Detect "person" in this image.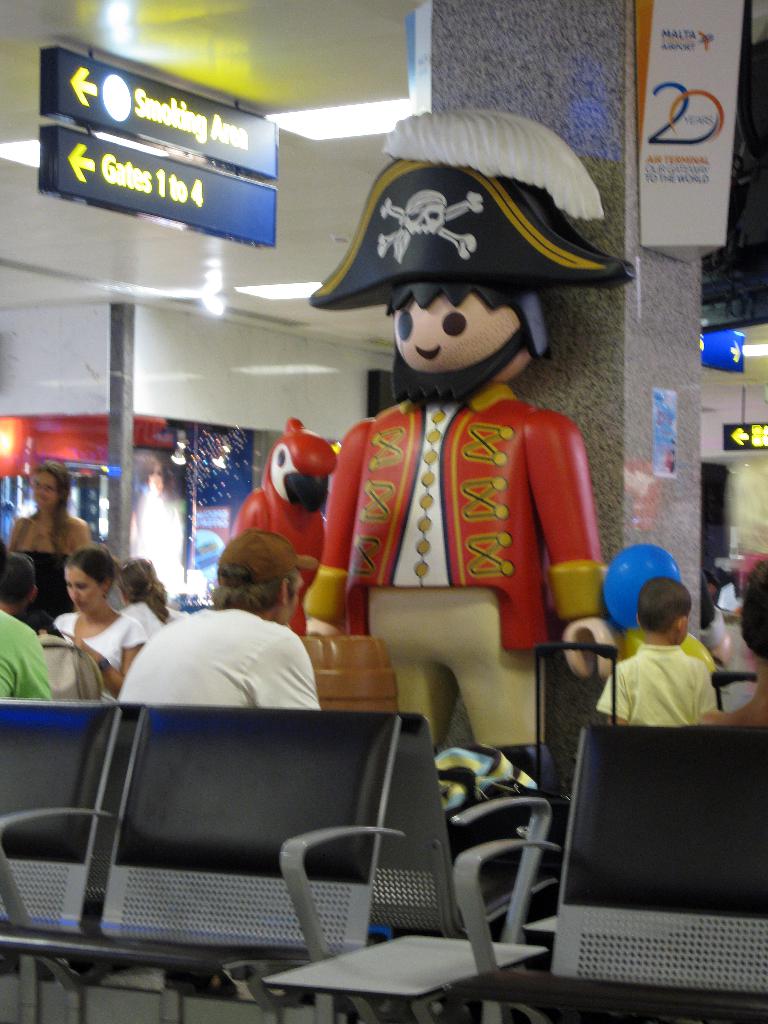
Detection: [x1=121, y1=531, x2=326, y2=718].
